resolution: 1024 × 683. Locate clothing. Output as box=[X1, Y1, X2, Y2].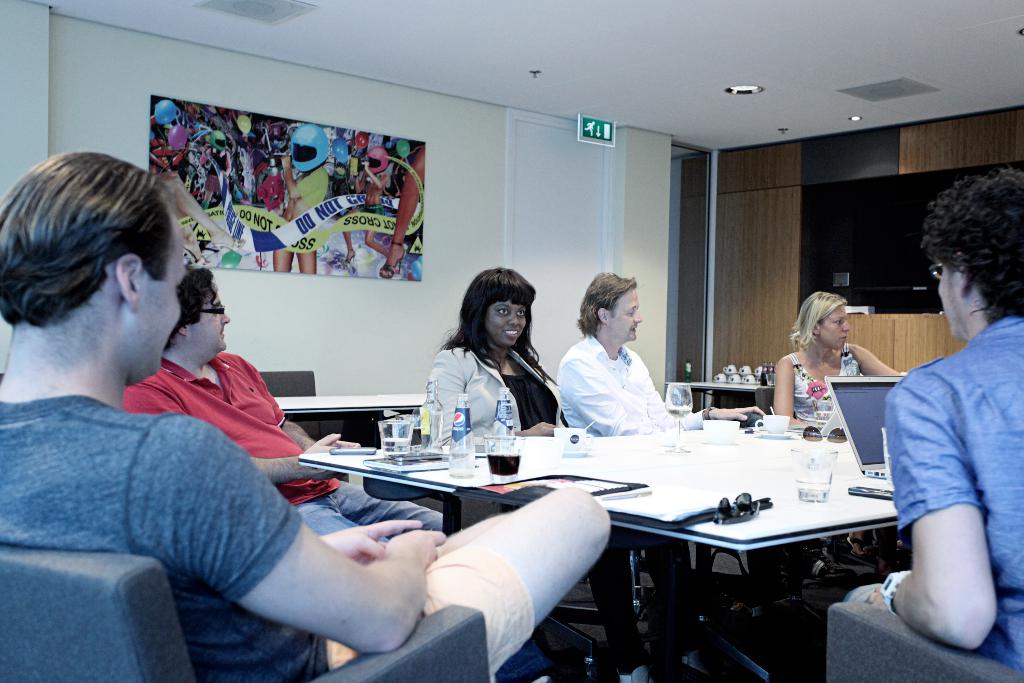
box=[886, 288, 1012, 655].
